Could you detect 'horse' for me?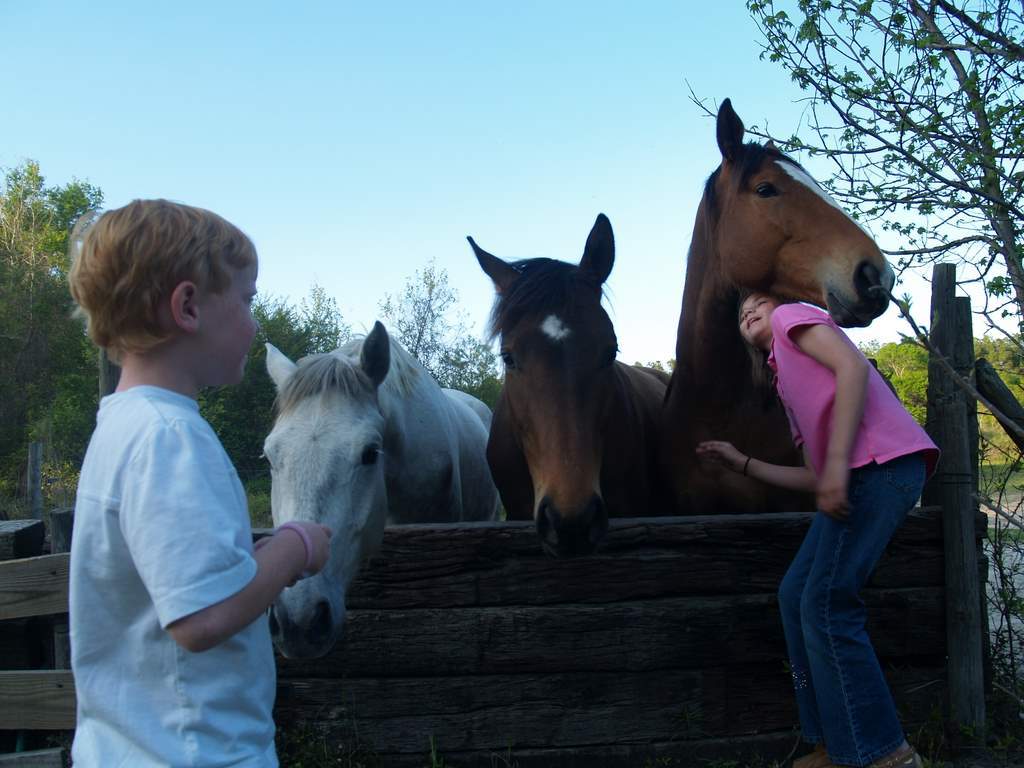
Detection result: <box>256,315,499,664</box>.
